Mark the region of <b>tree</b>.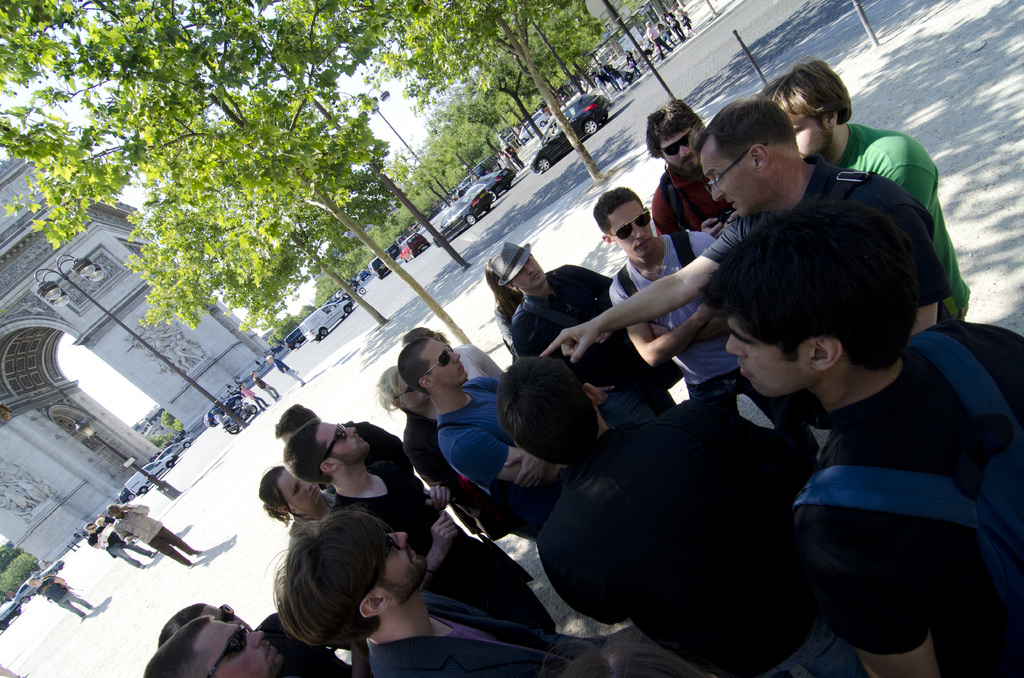
Region: <region>0, 0, 611, 339</region>.
